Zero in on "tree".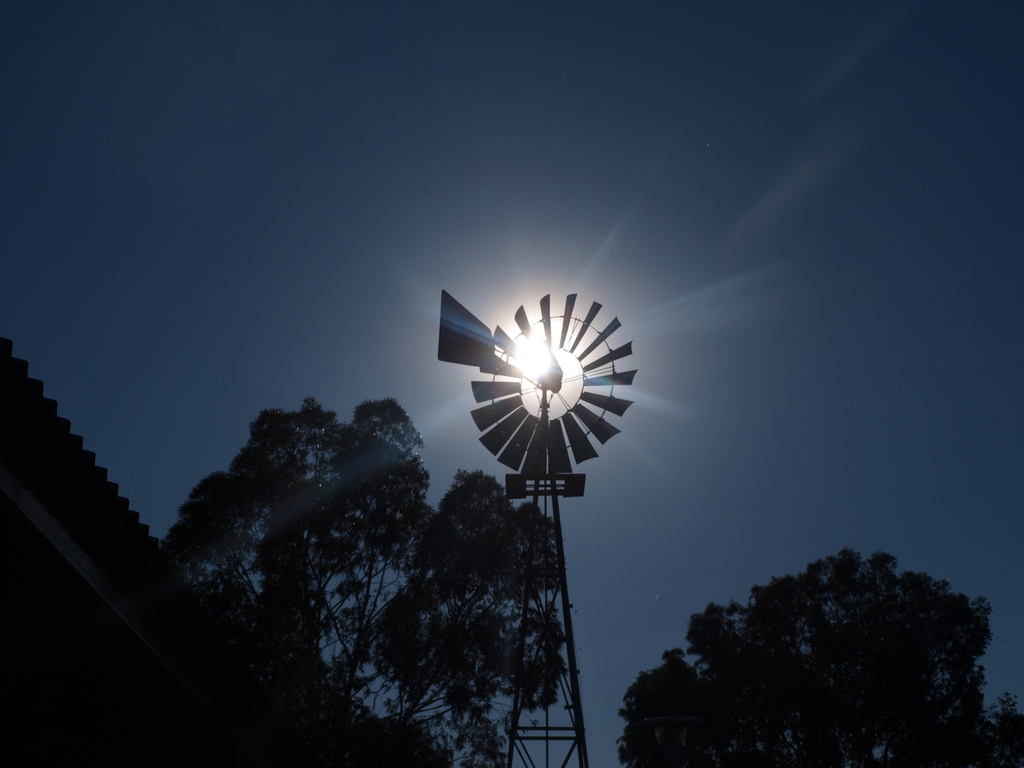
Zeroed in: locate(620, 542, 1023, 767).
